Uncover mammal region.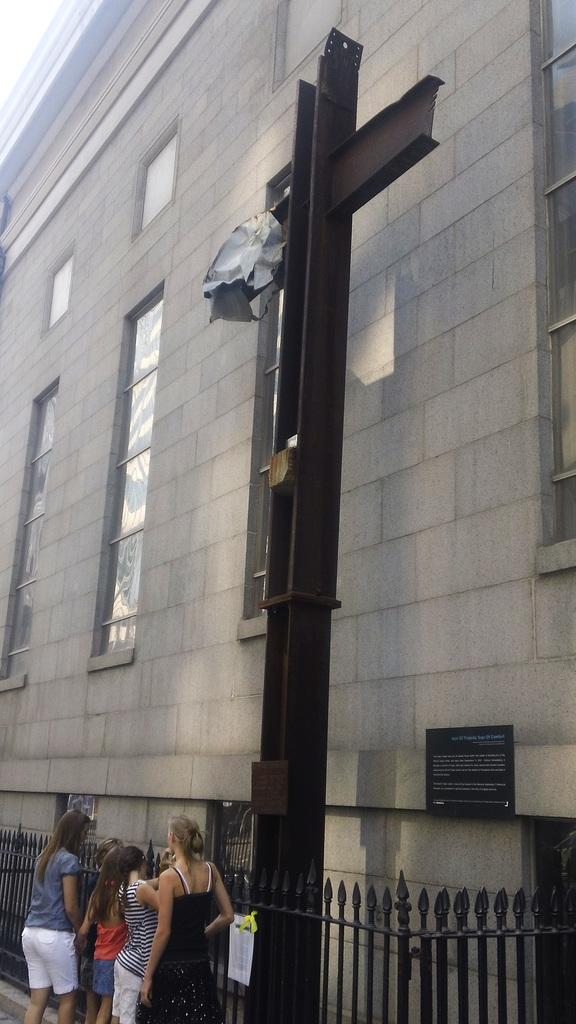
Uncovered: l=99, t=846, r=173, b=1023.
